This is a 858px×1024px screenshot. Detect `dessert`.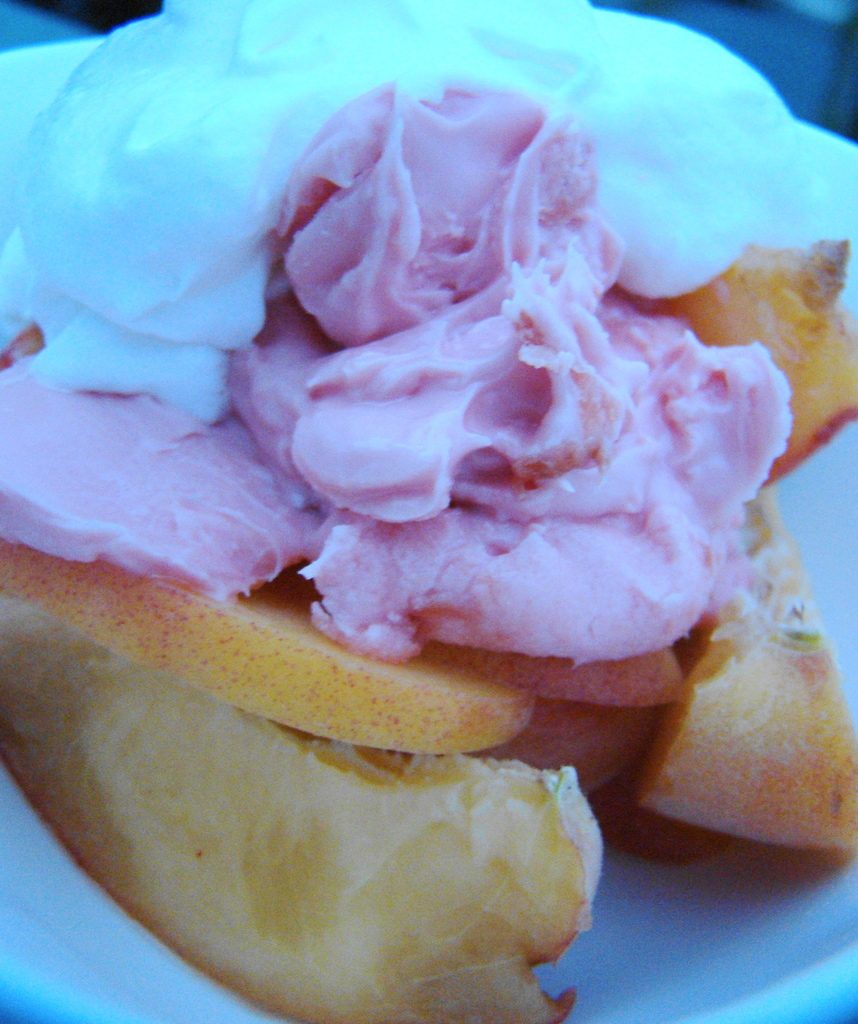
19:3:857:932.
